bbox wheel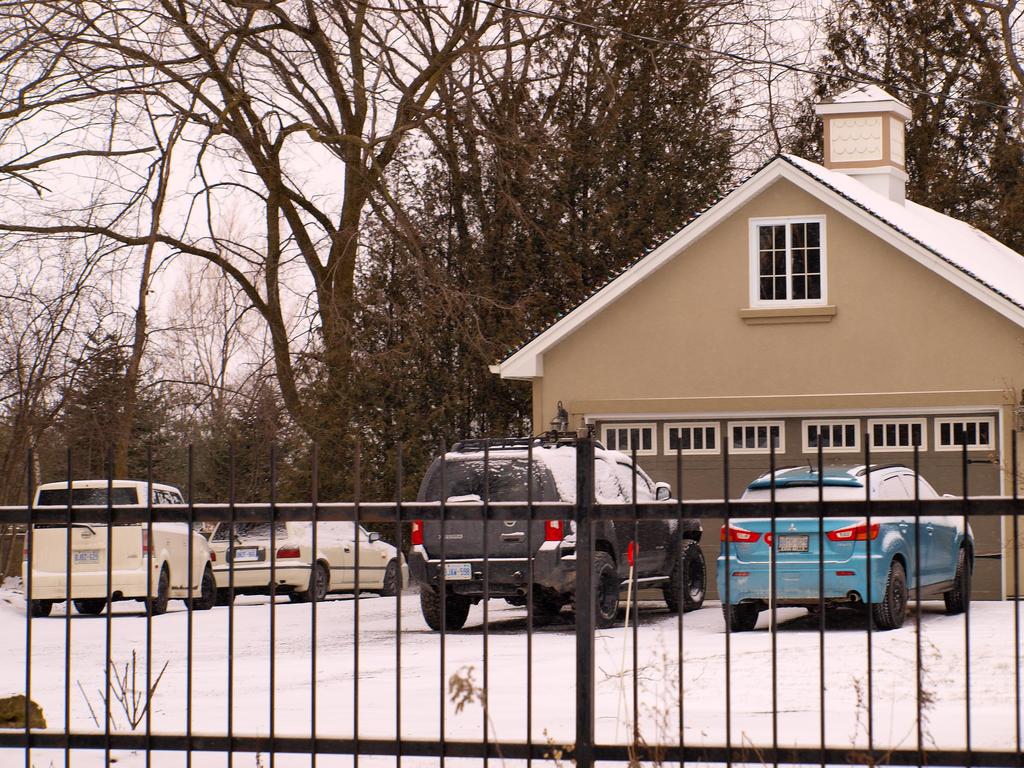
pyautogui.locateOnScreen(186, 569, 211, 610)
